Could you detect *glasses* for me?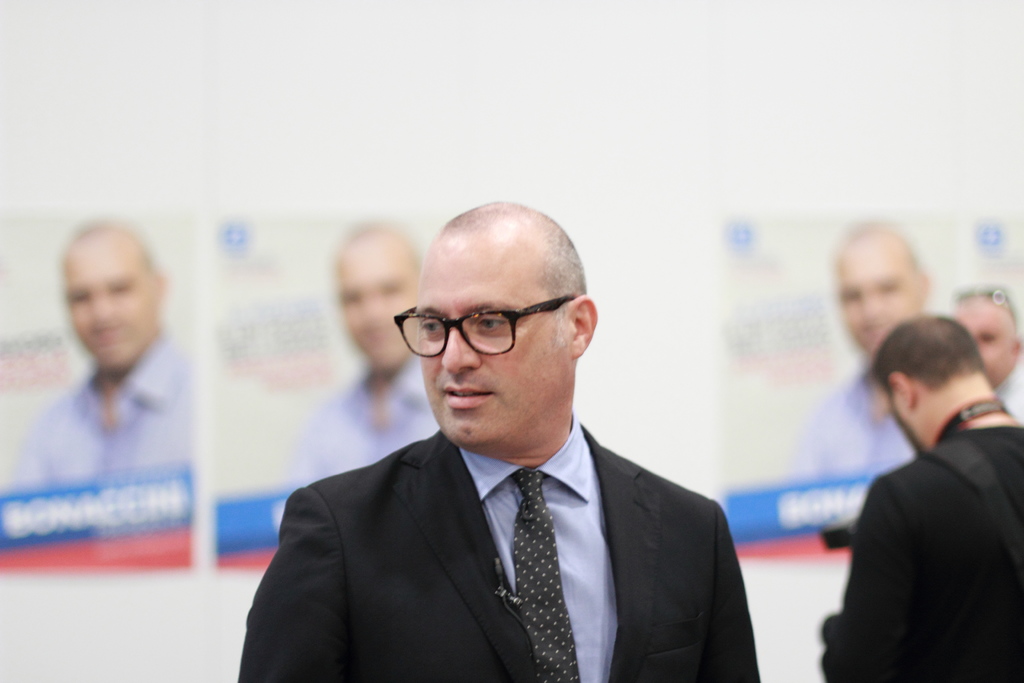
Detection result: [394,298,573,358].
